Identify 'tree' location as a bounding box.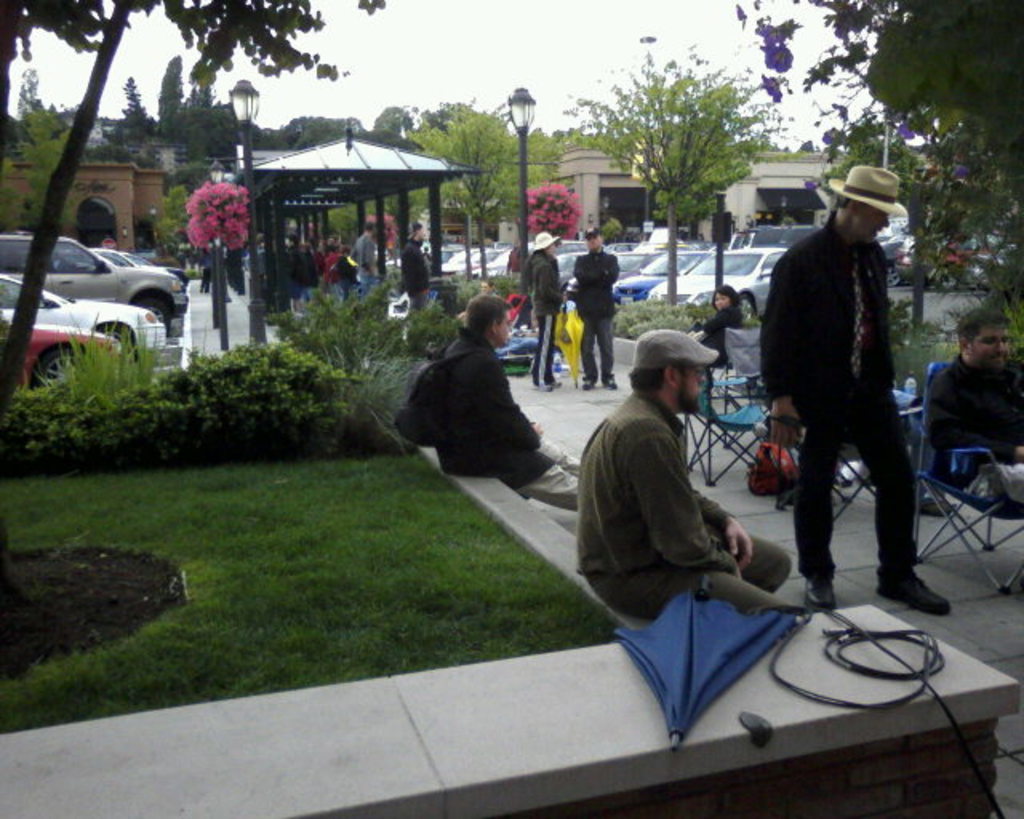
box(155, 51, 186, 147).
